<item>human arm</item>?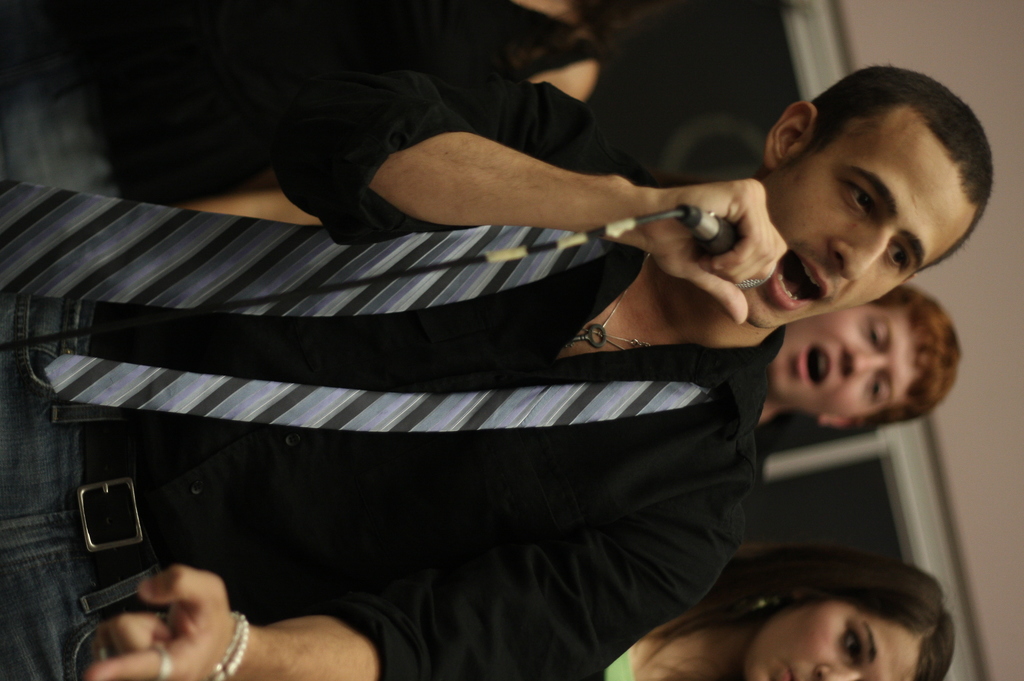
pyautogui.locateOnScreen(83, 537, 732, 680)
